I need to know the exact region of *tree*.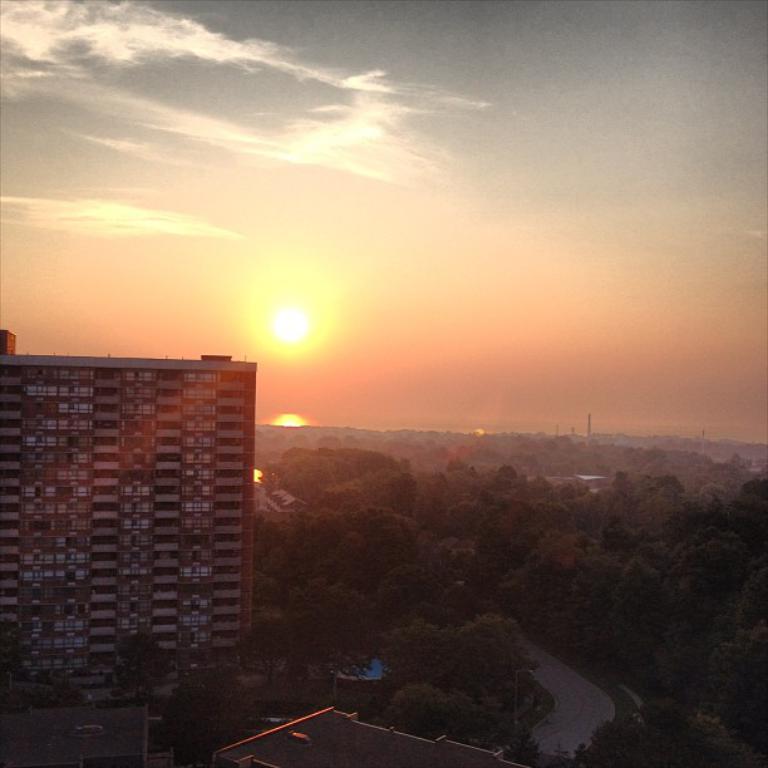
Region: [x1=605, y1=547, x2=661, y2=701].
